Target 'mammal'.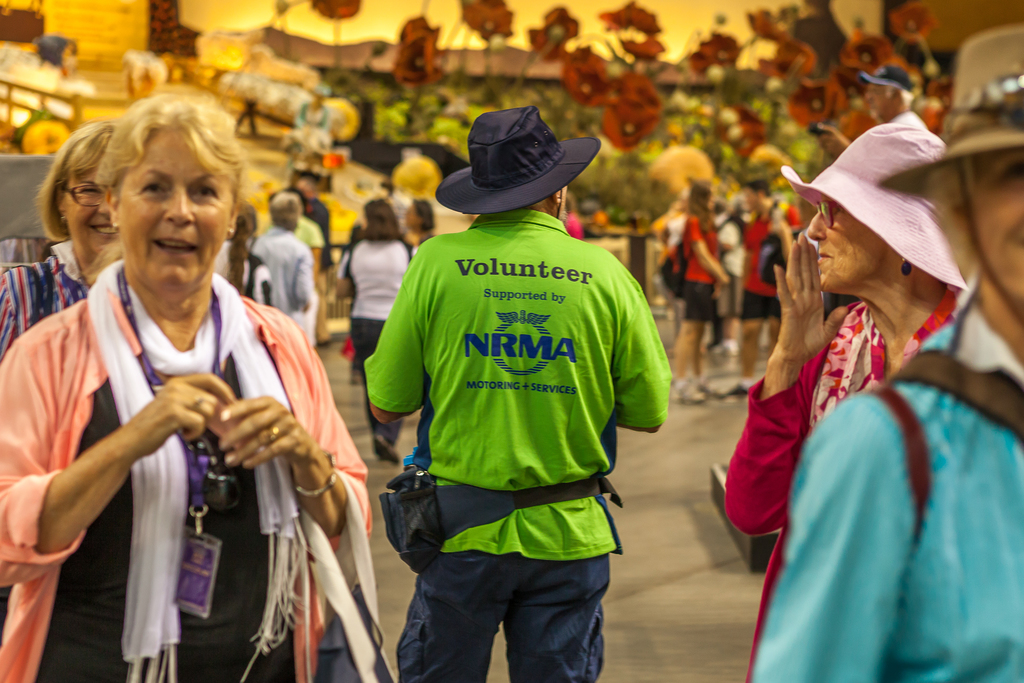
Target region: detection(342, 194, 412, 461).
